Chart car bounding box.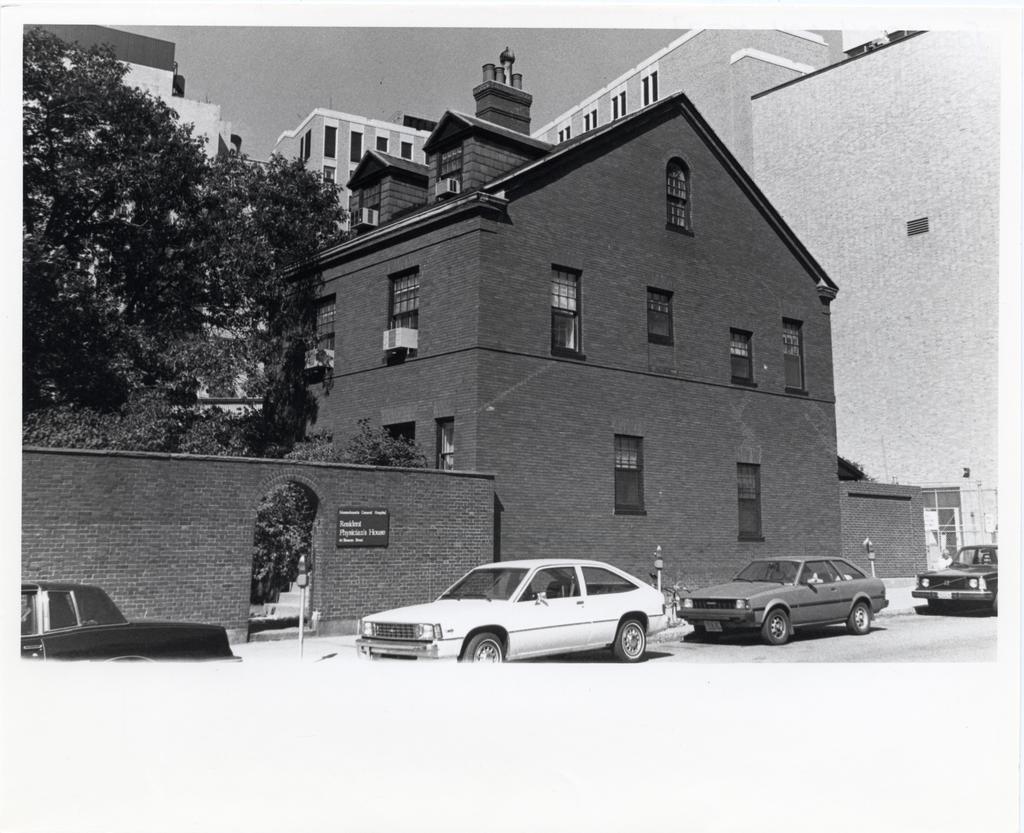
Charted: pyautogui.locateOnScreen(907, 542, 1014, 615).
